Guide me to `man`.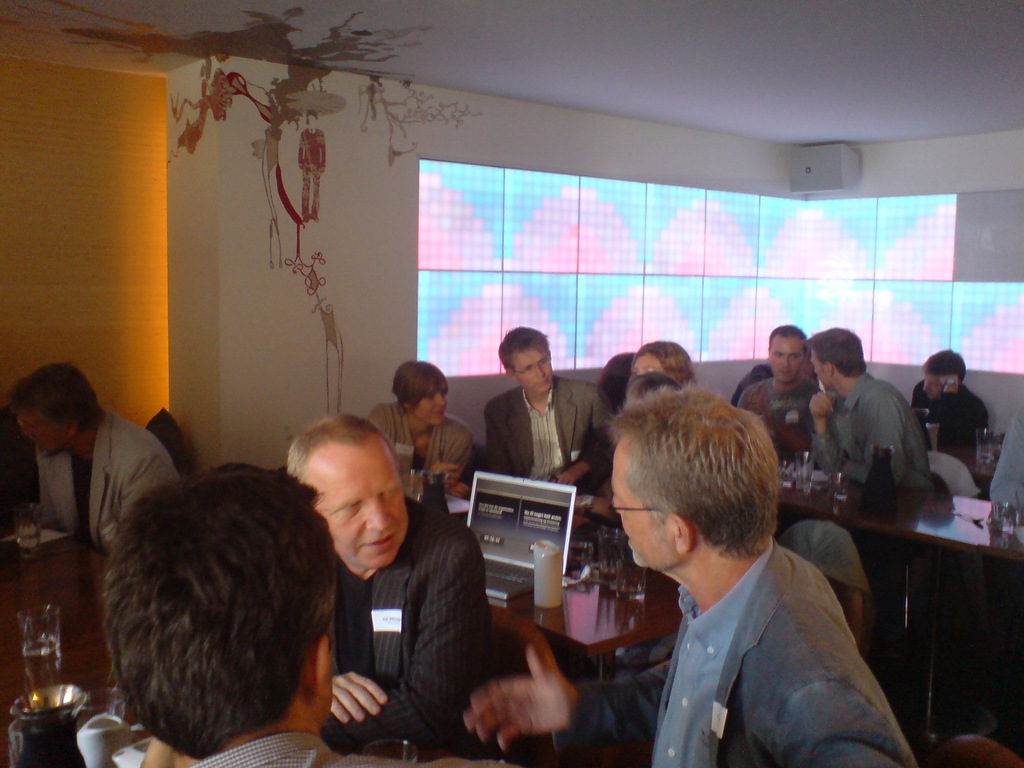
Guidance: (x1=280, y1=410, x2=538, y2=758).
